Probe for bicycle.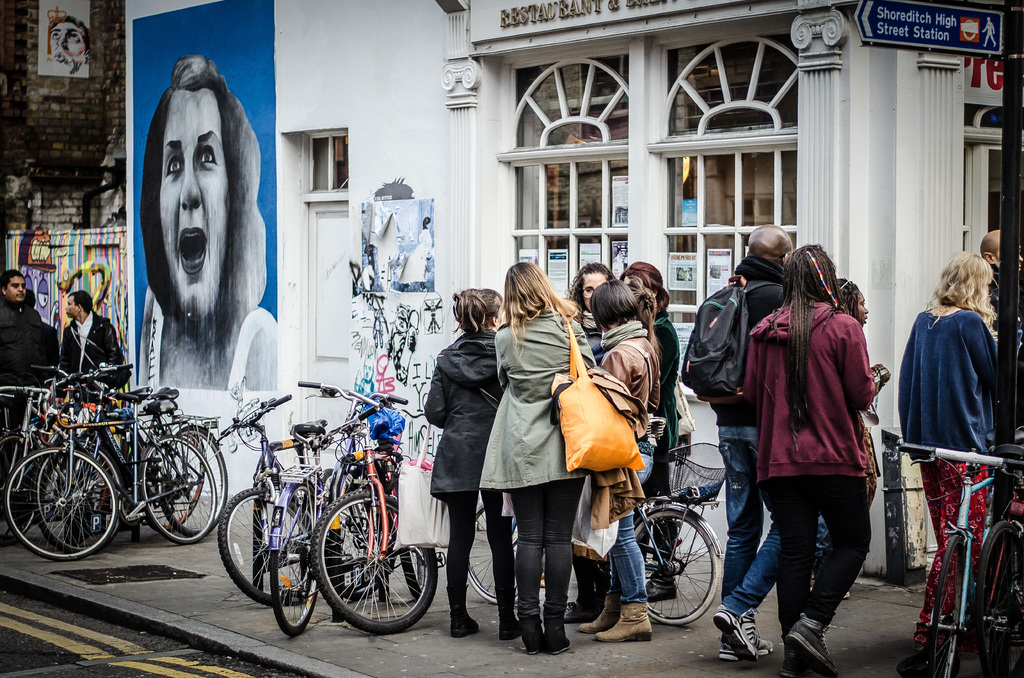
Probe result: [897,423,1023,677].
